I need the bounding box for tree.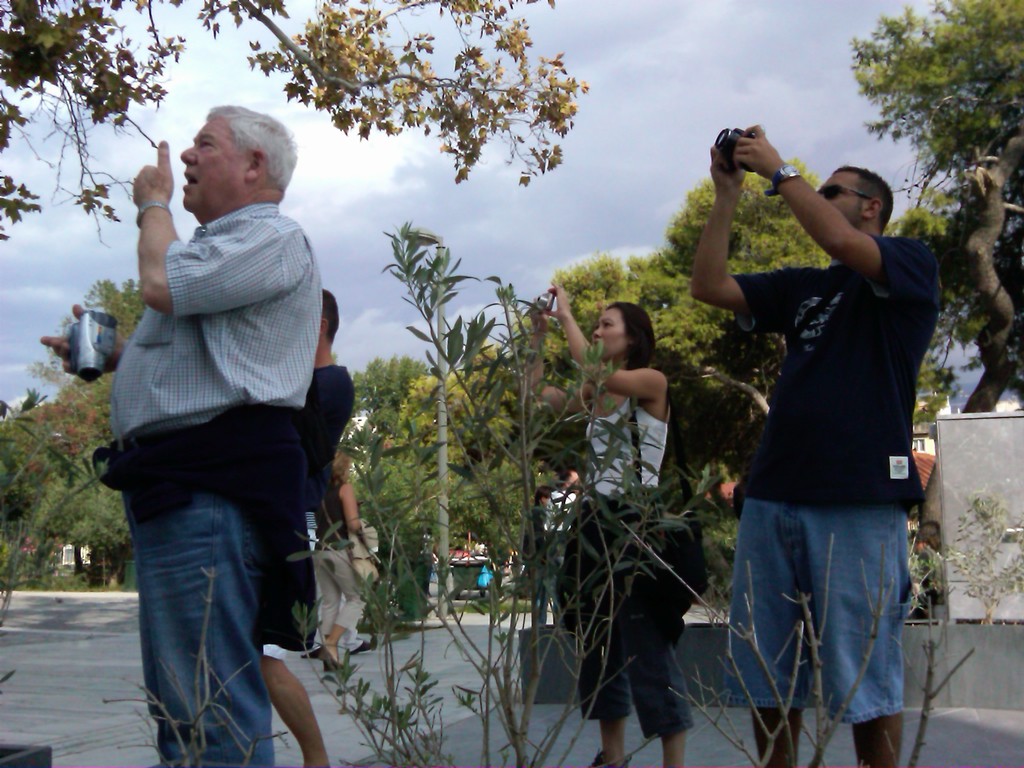
Here it is: {"left": 0, "top": 0, "right": 1023, "bottom": 588}.
